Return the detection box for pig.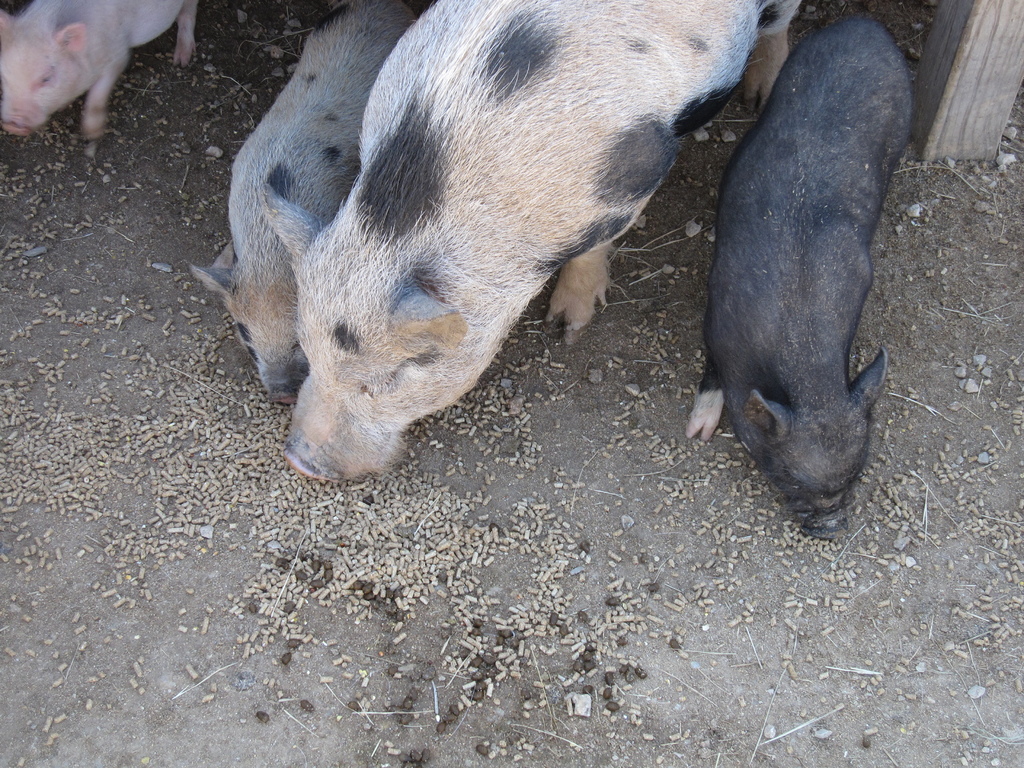
(0, 0, 196, 151).
